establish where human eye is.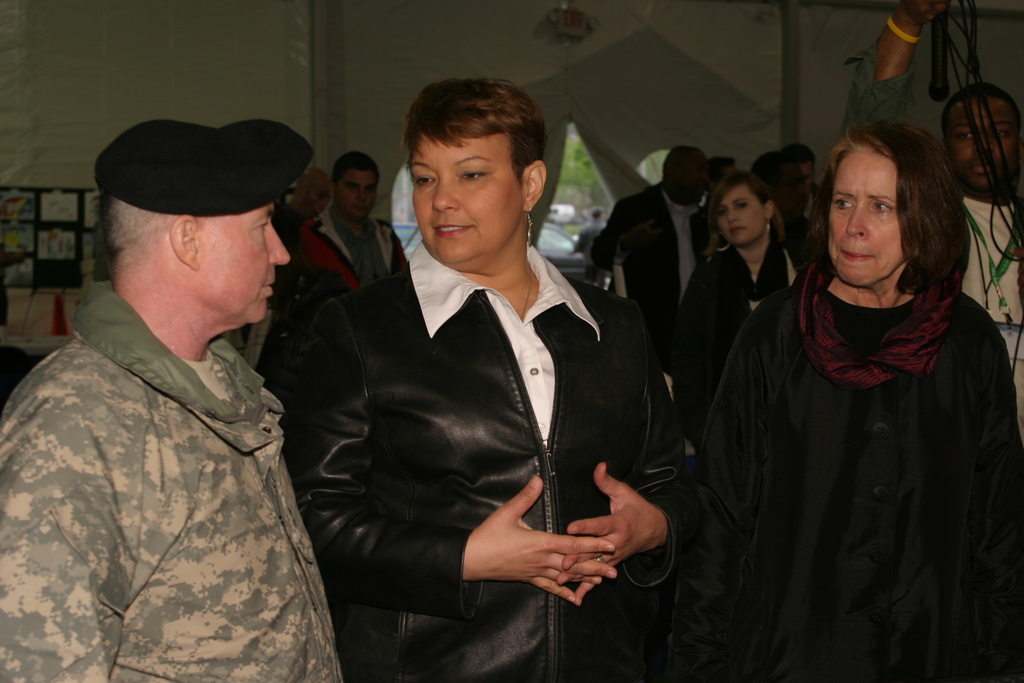
Established at l=954, t=129, r=977, b=144.
